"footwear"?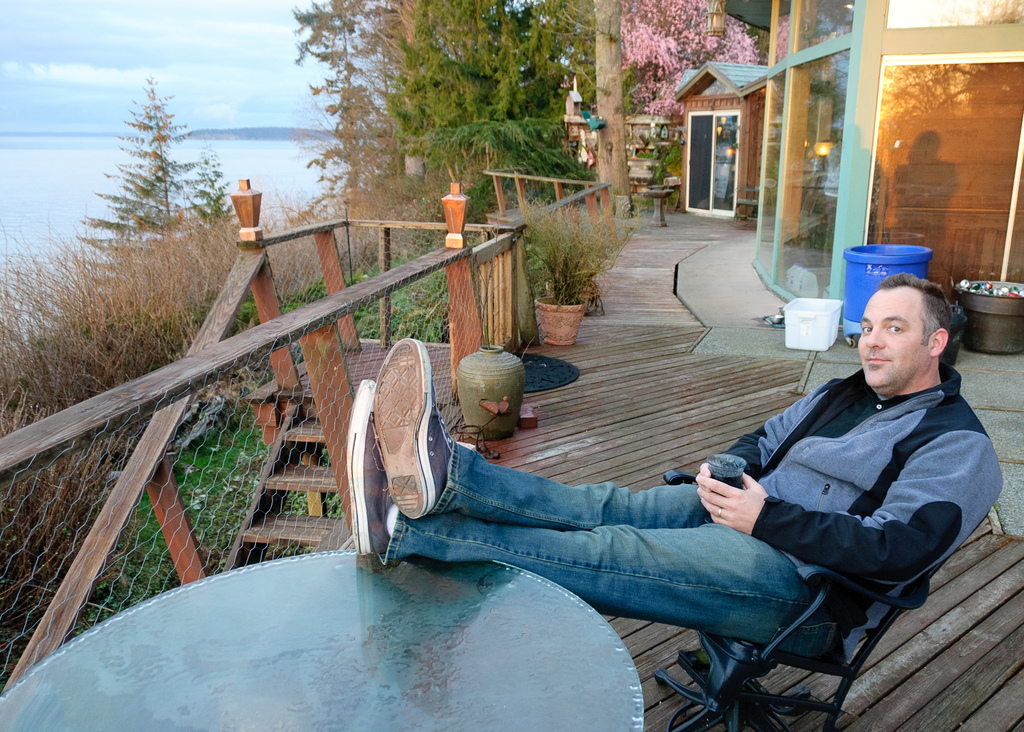
[372,338,456,522]
